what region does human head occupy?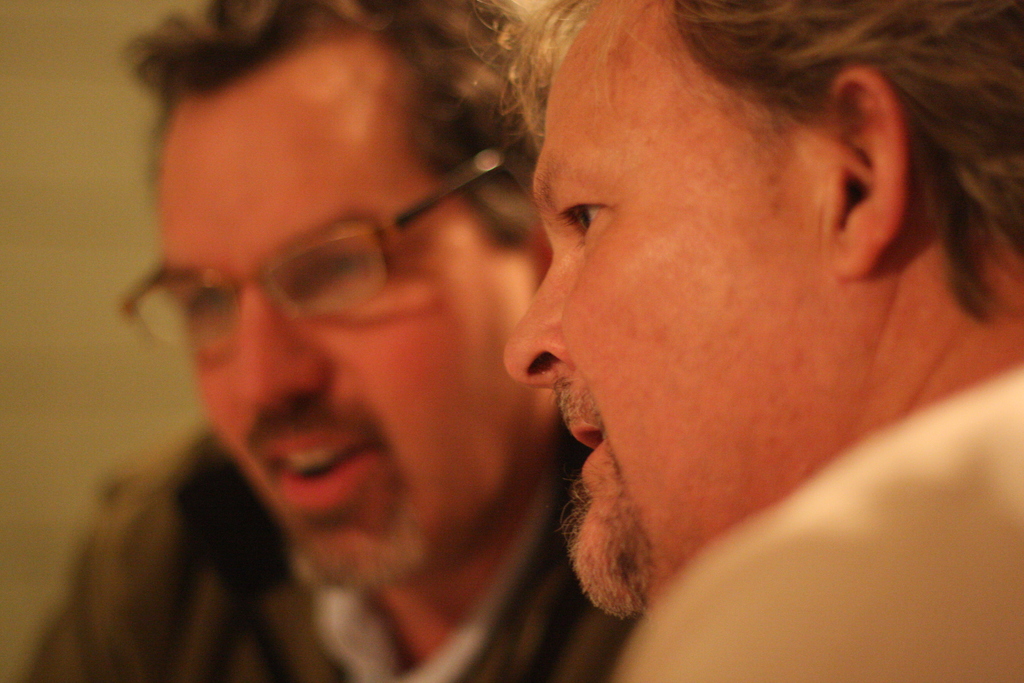
502,4,979,500.
